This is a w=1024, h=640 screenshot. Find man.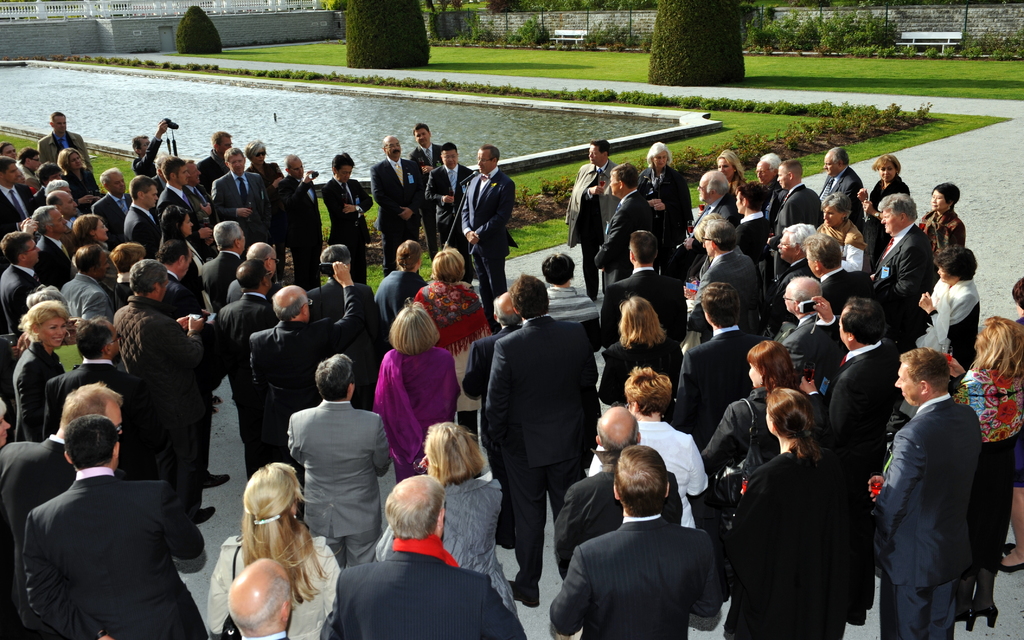
Bounding box: x1=462, y1=290, x2=534, y2=409.
